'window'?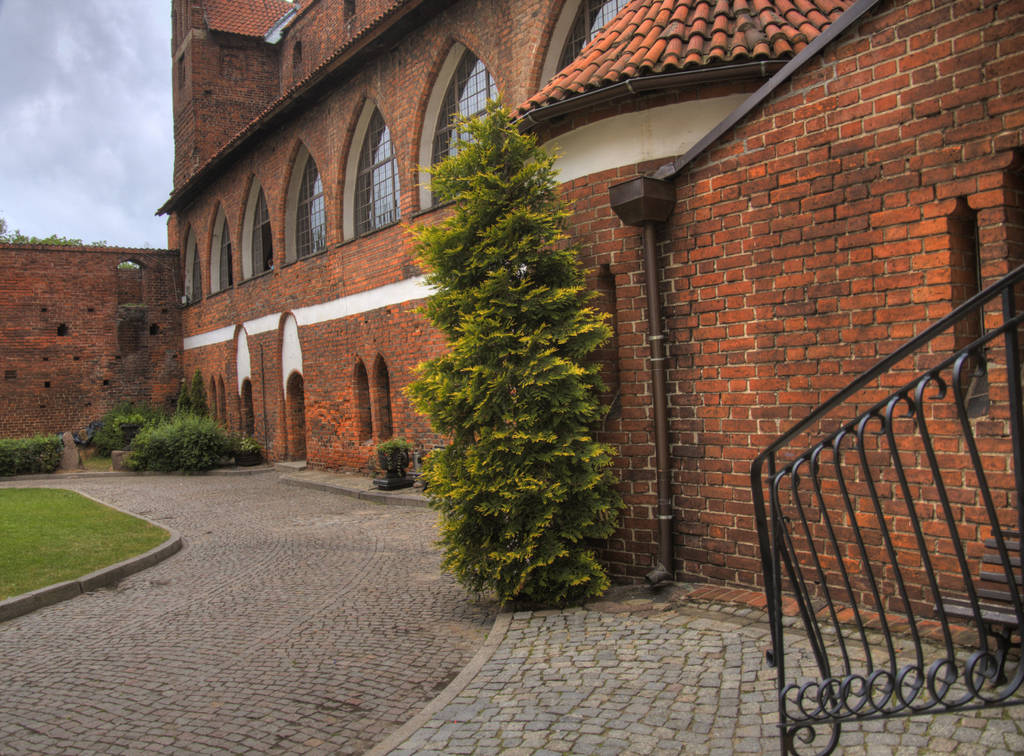
pyautogui.locateOnScreen(425, 42, 505, 209)
